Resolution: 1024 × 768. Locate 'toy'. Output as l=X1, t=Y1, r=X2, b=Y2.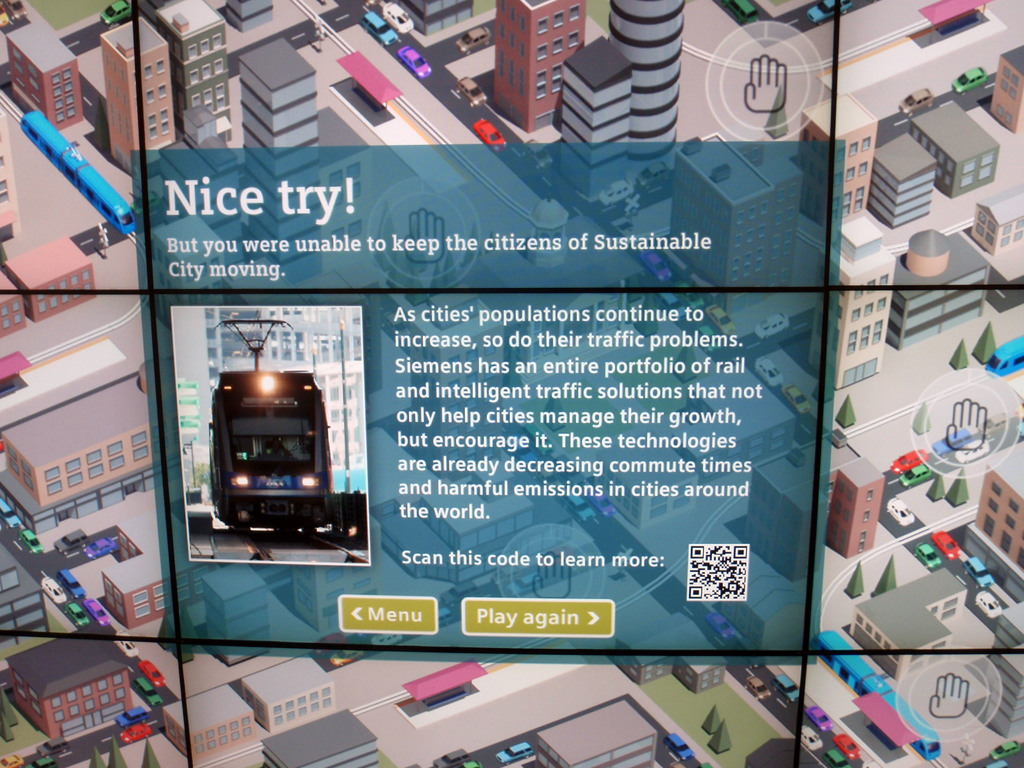
l=844, t=568, r=972, b=687.
